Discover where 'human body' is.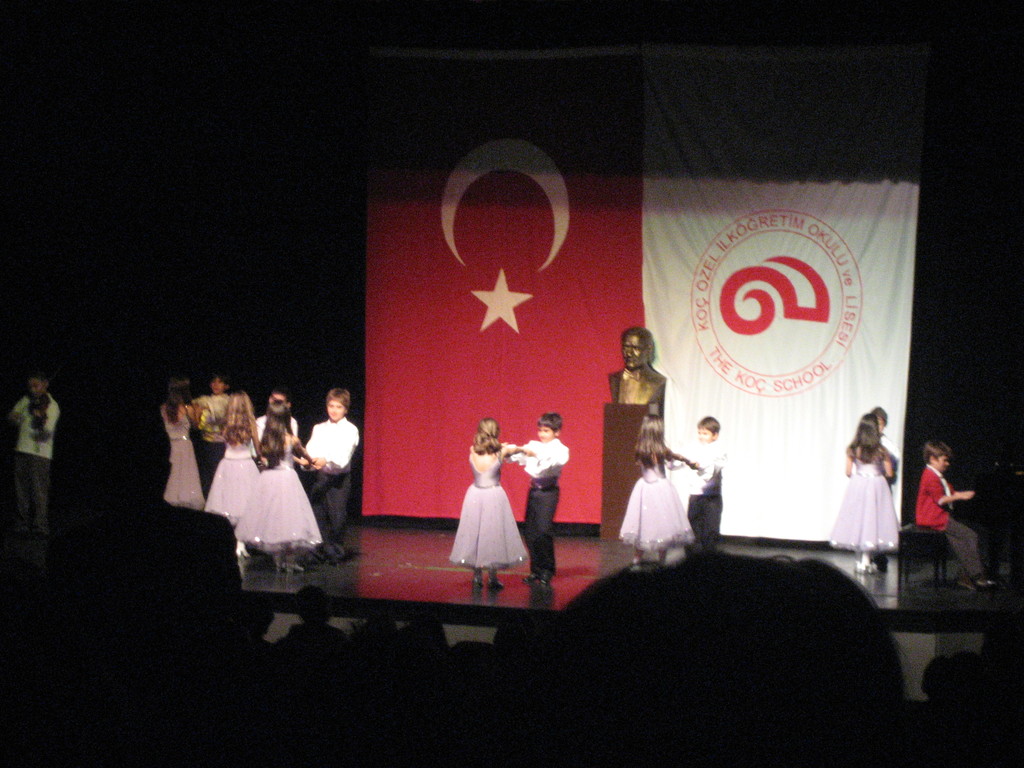
Discovered at (844, 404, 911, 593).
